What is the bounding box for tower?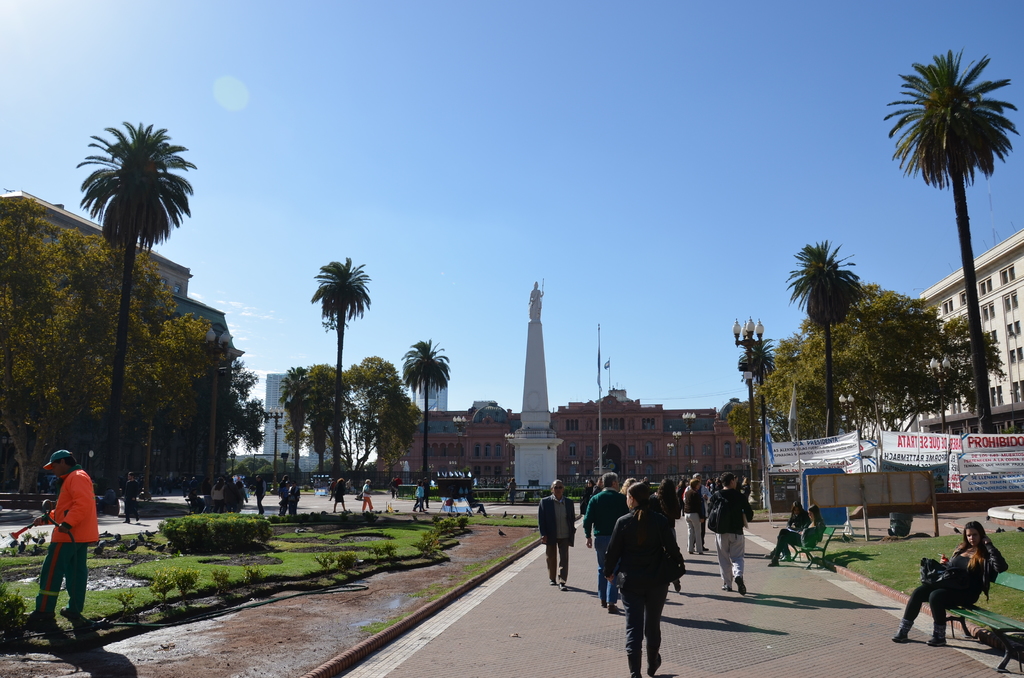
<box>264,380,333,467</box>.
